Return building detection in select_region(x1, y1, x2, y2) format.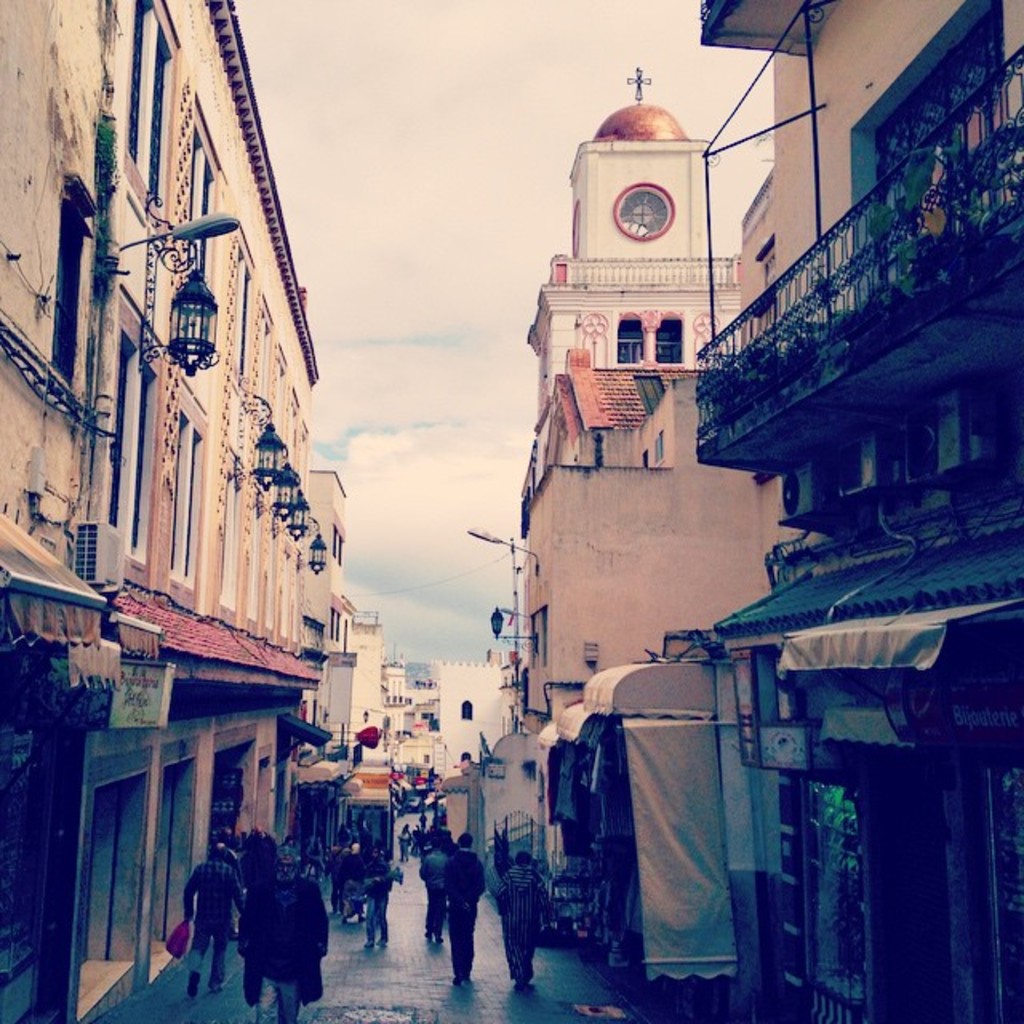
select_region(514, 62, 802, 747).
